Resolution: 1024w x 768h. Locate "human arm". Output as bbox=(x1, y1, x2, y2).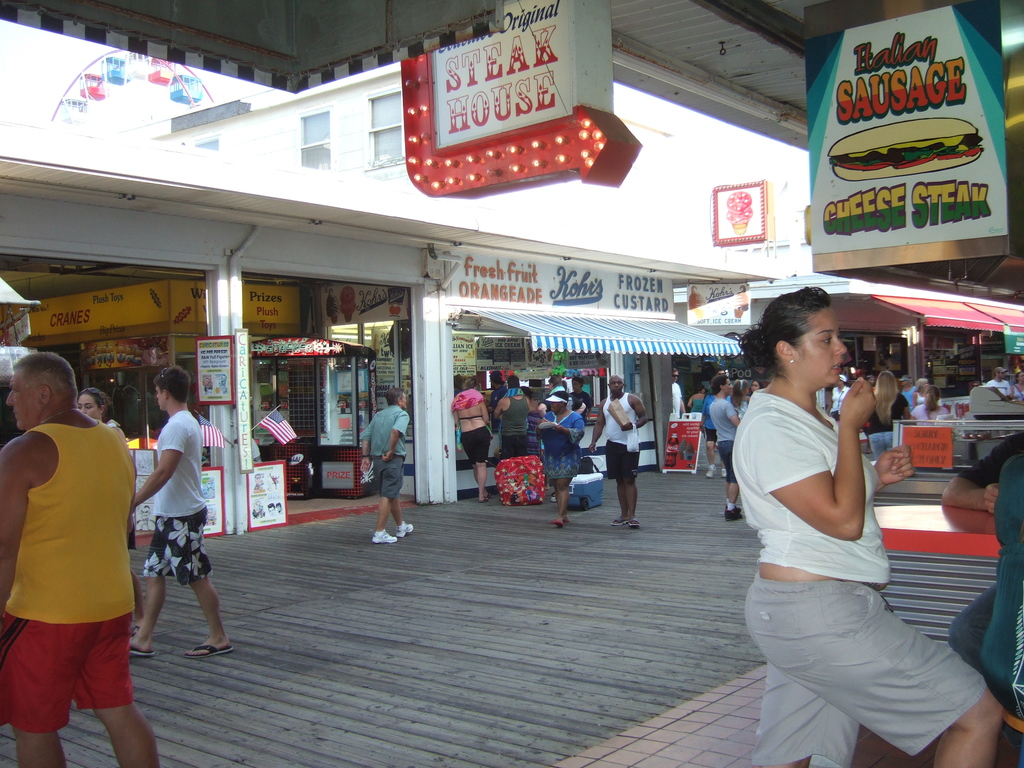
bbox=(765, 392, 913, 591).
